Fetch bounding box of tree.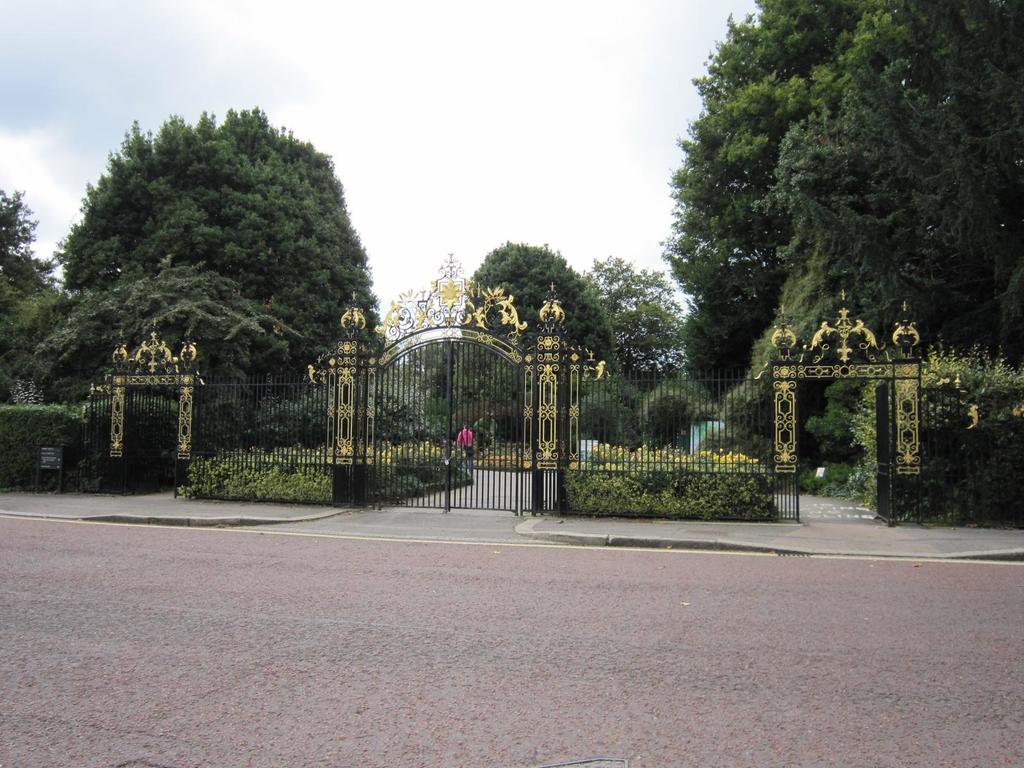
Bbox: bbox(52, 102, 390, 444).
